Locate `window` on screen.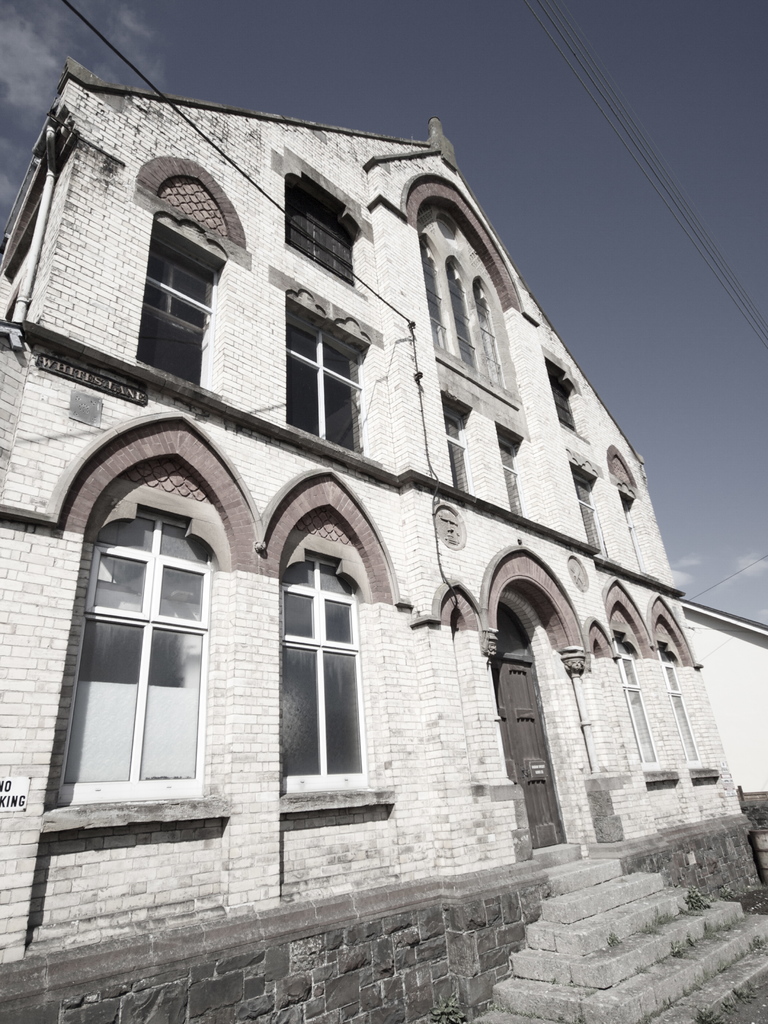
On screen at (x1=285, y1=316, x2=353, y2=450).
